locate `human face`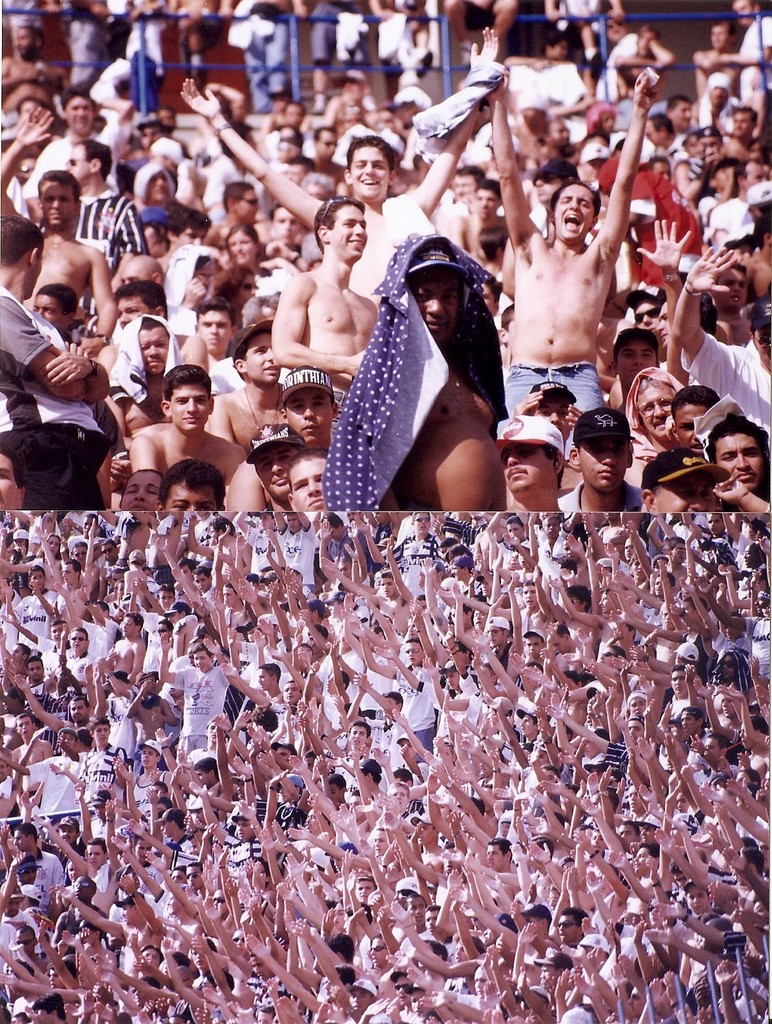
{"x1": 205, "y1": 315, "x2": 221, "y2": 354}
